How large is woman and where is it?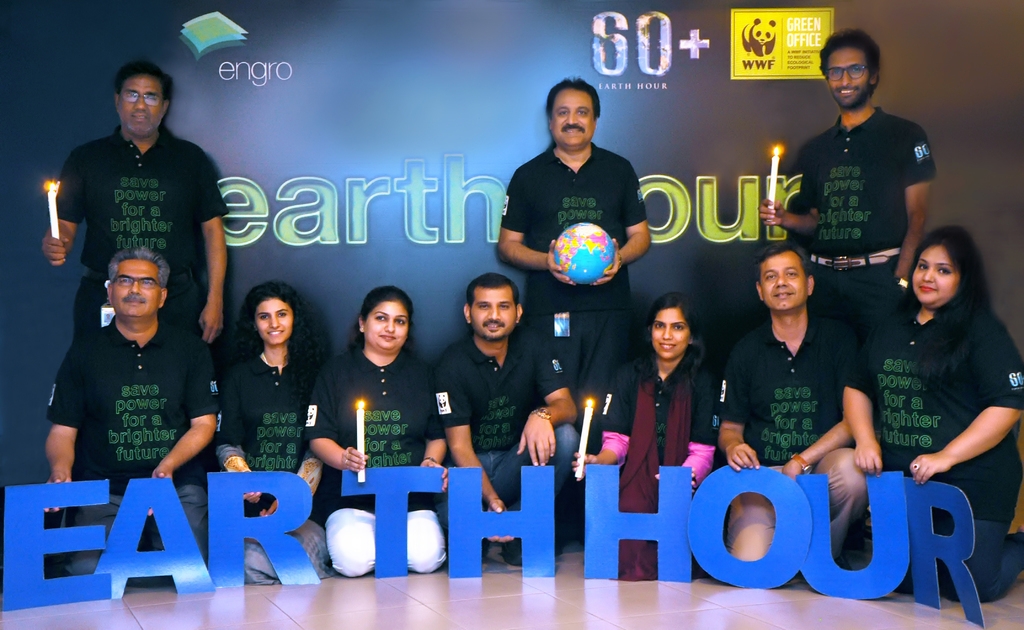
Bounding box: 299:287:452:564.
